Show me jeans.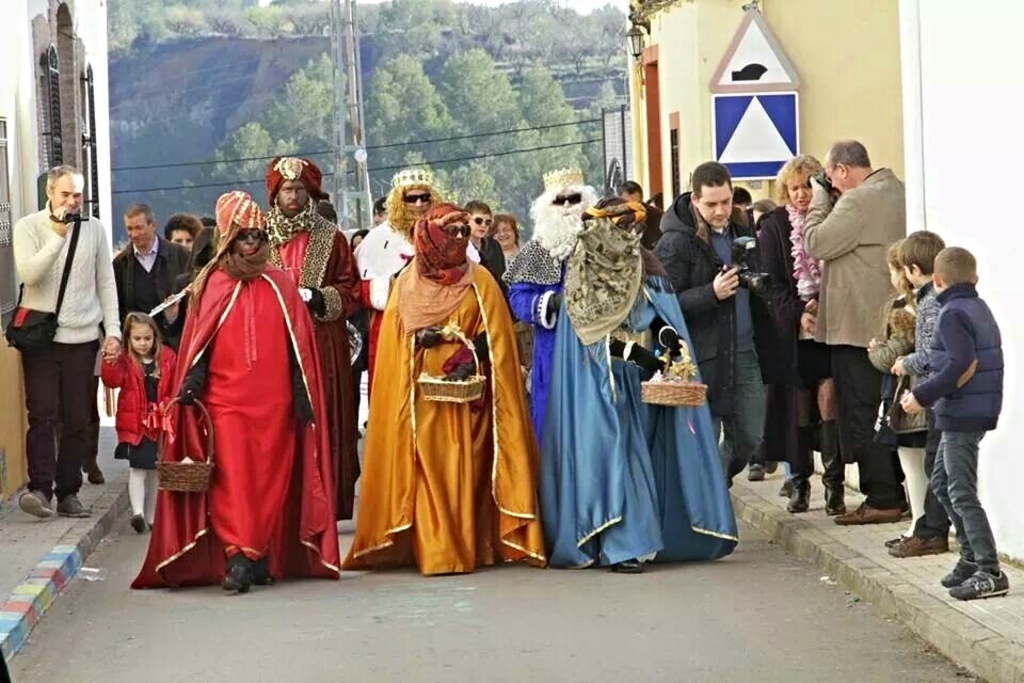
jeans is here: <region>791, 353, 839, 481</region>.
